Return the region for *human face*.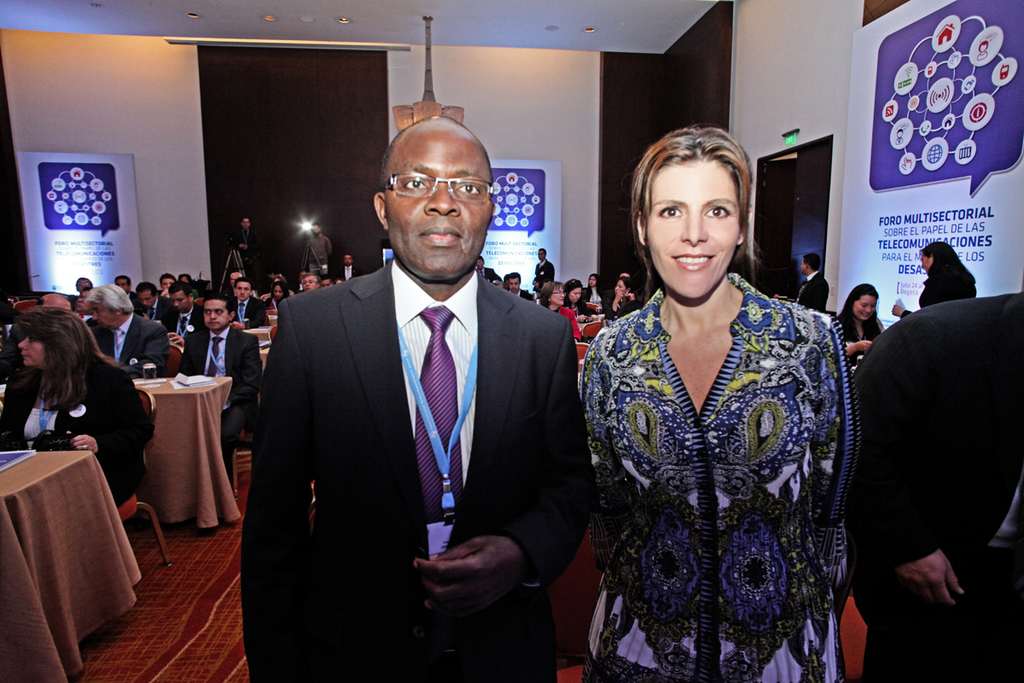
select_region(297, 274, 316, 289).
